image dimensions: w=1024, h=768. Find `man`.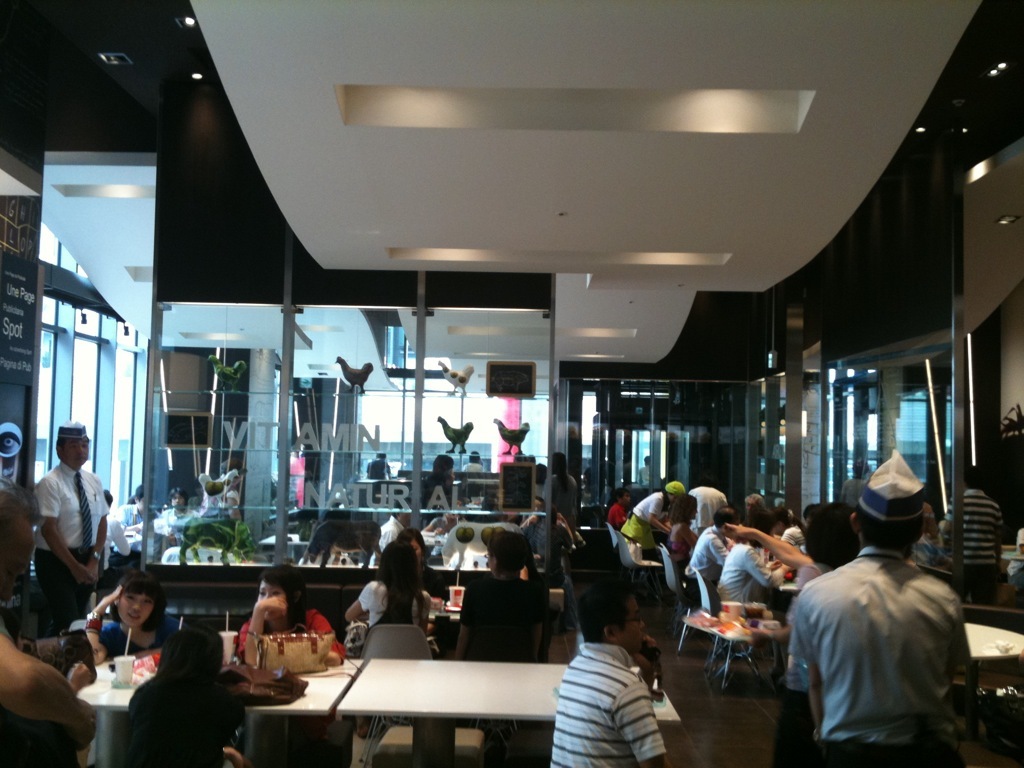
box(941, 464, 1006, 625).
